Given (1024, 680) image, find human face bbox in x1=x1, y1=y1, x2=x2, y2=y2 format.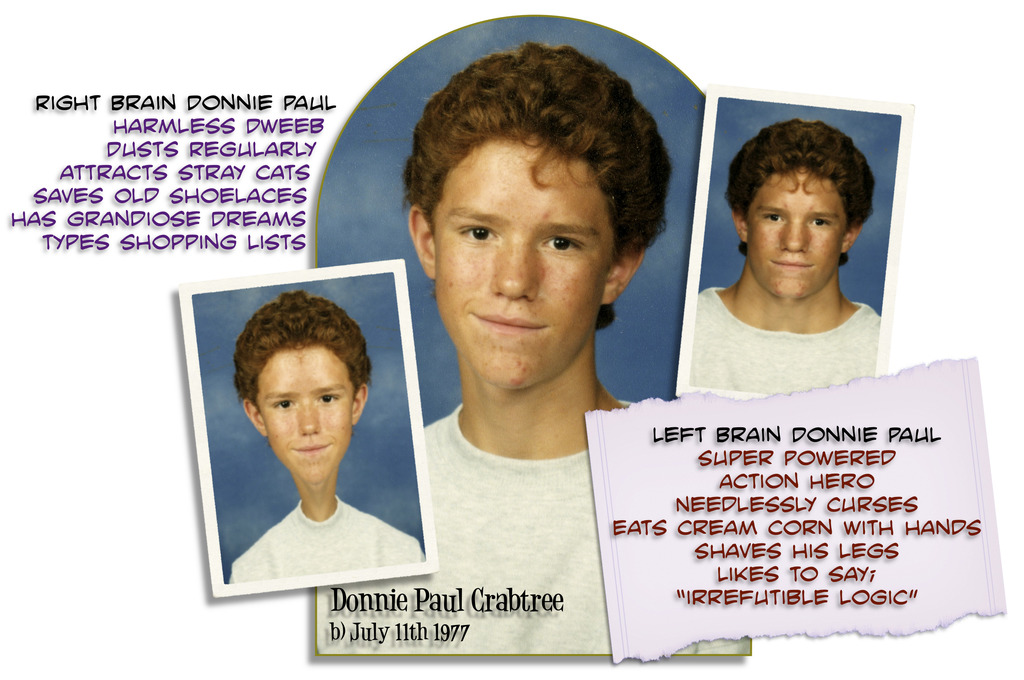
x1=746, y1=170, x2=846, y2=301.
